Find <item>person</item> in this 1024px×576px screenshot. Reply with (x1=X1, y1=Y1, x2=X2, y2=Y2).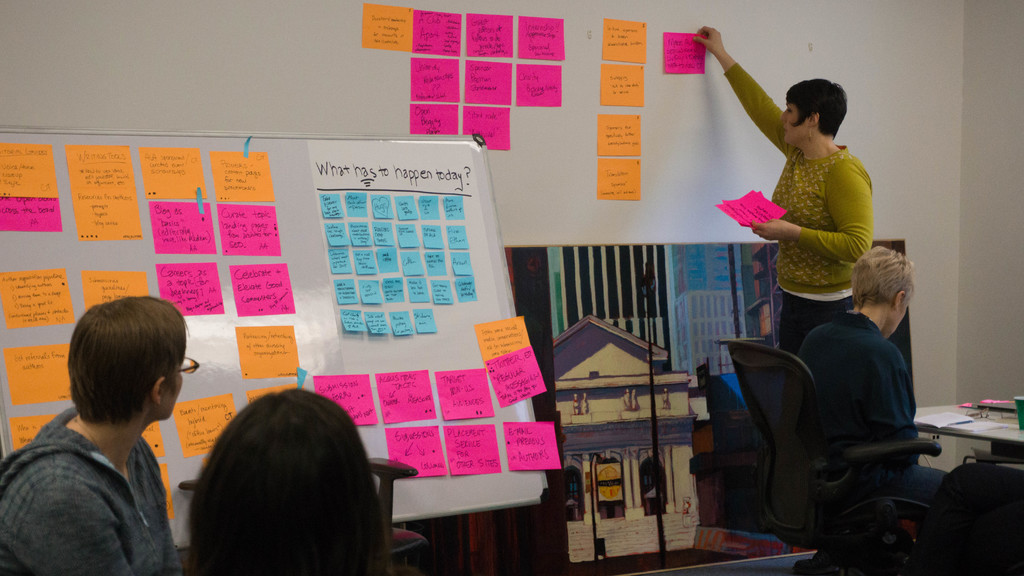
(x1=180, y1=393, x2=391, y2=575).
